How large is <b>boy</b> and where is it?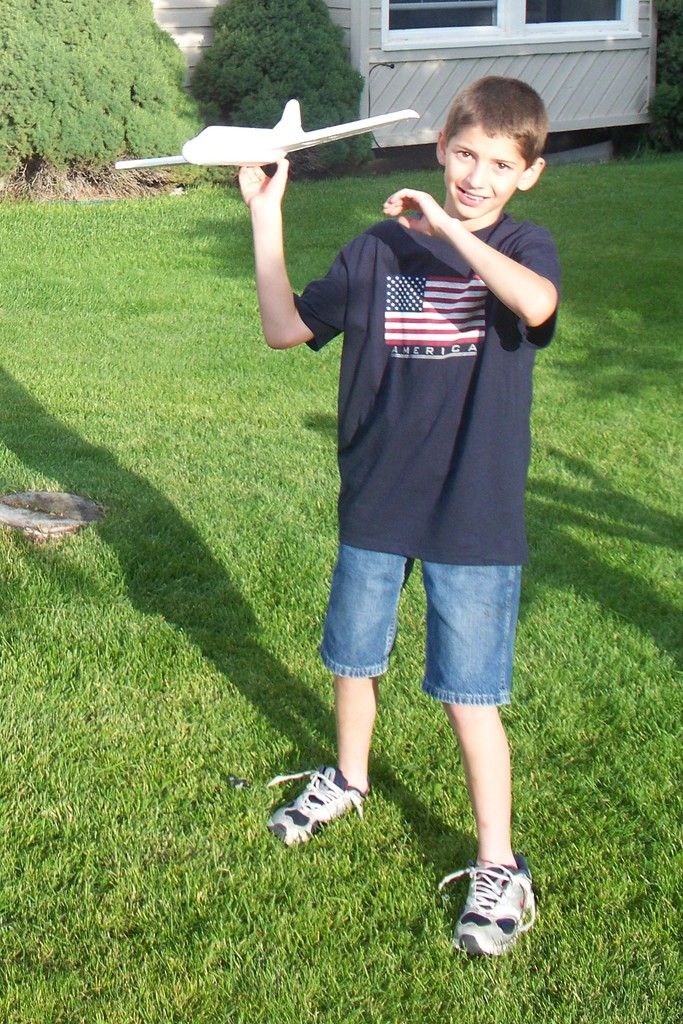
Bounding box: 231:74:532:954.
